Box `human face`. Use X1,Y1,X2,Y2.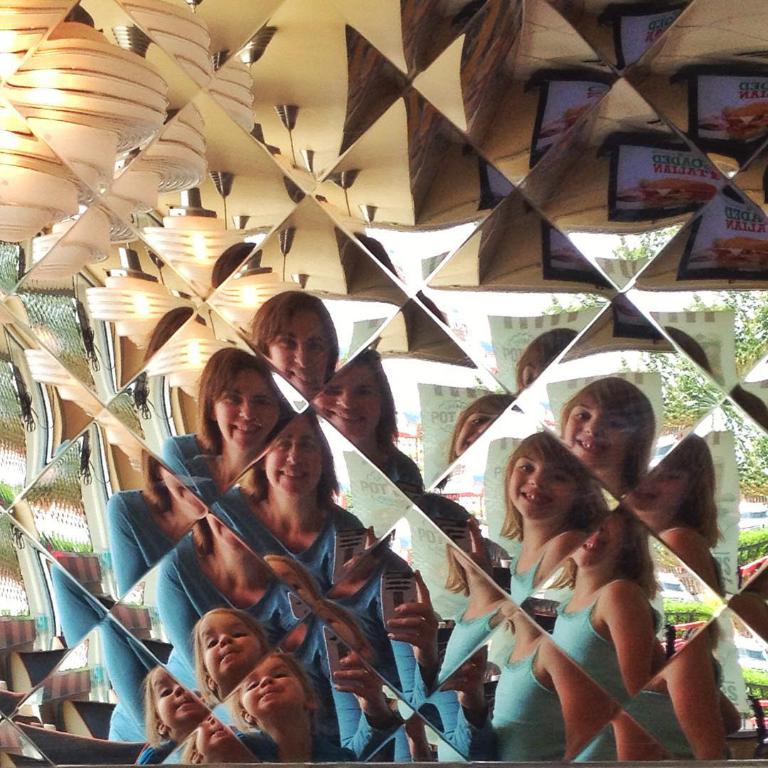
238,652,313,722.
